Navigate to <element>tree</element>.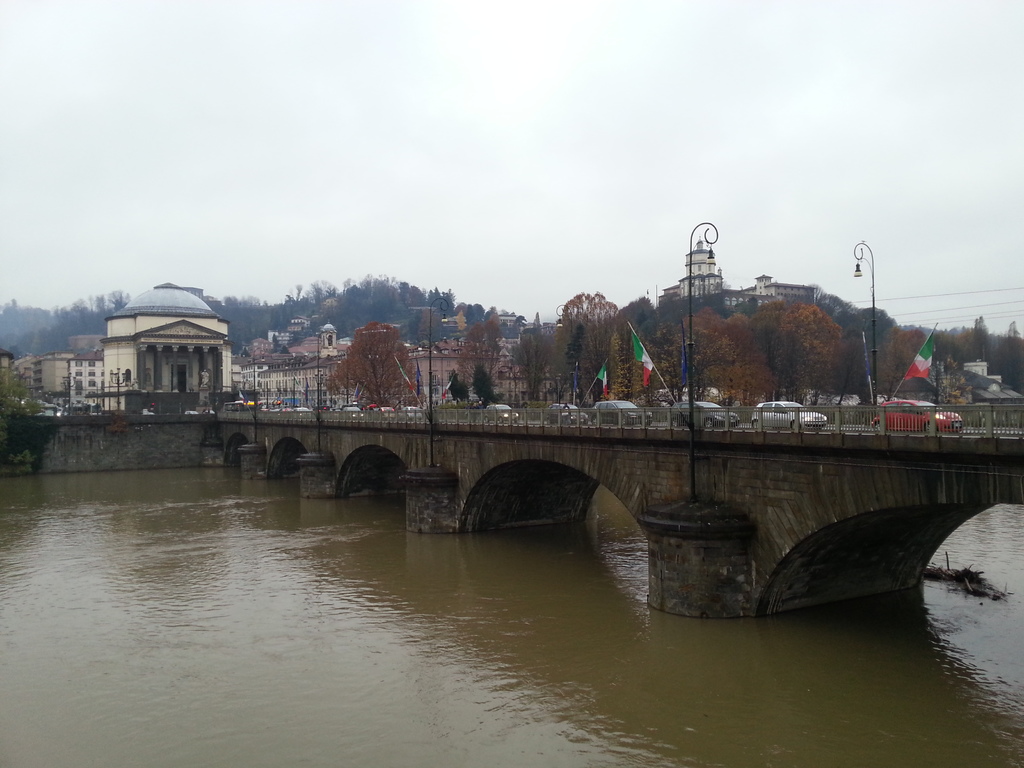
Navigation target: <box>599,328,640,415</box>.
